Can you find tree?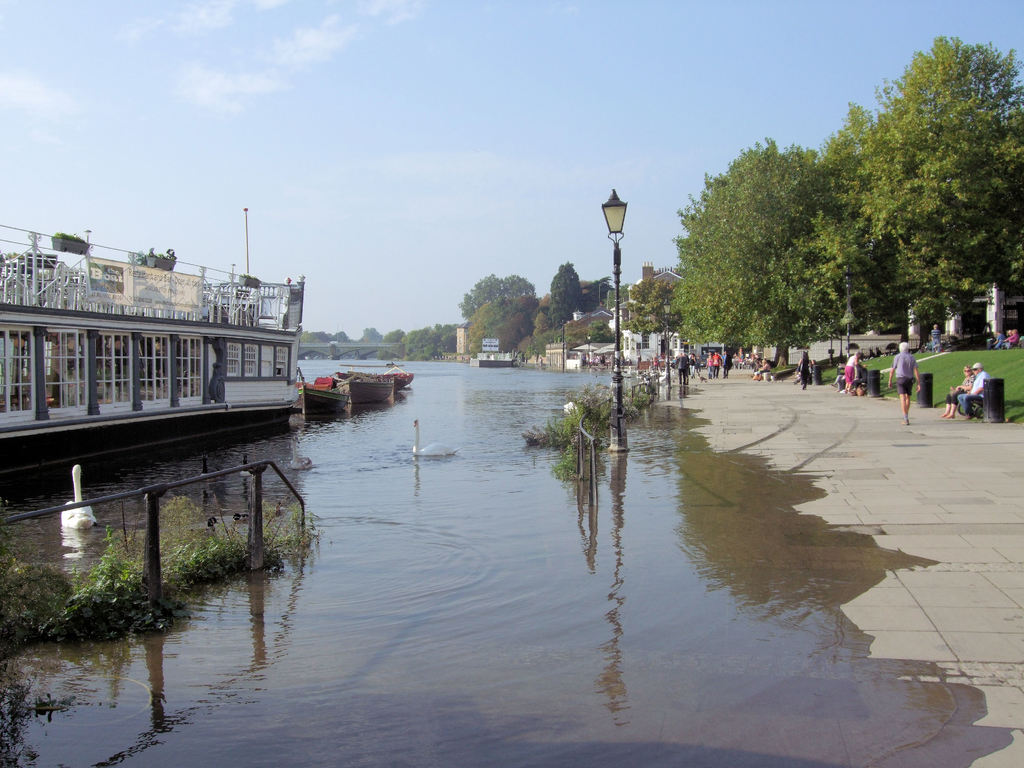
Yes, bounding box: 625:276:677:337.
